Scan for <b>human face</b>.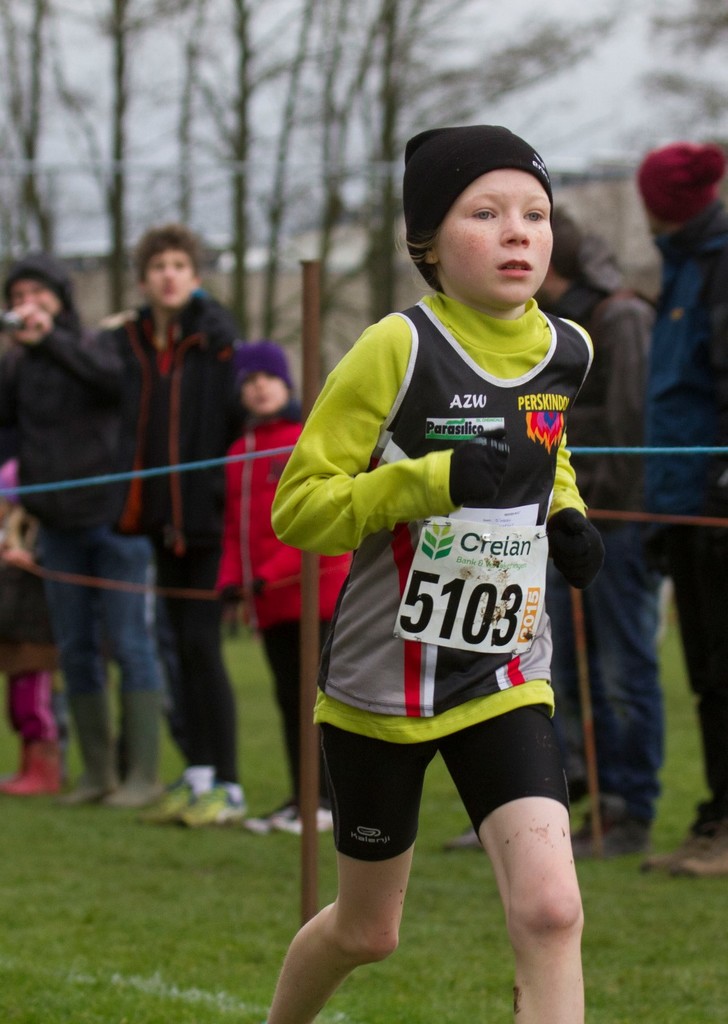
Scan result: (6,272,58,316).
